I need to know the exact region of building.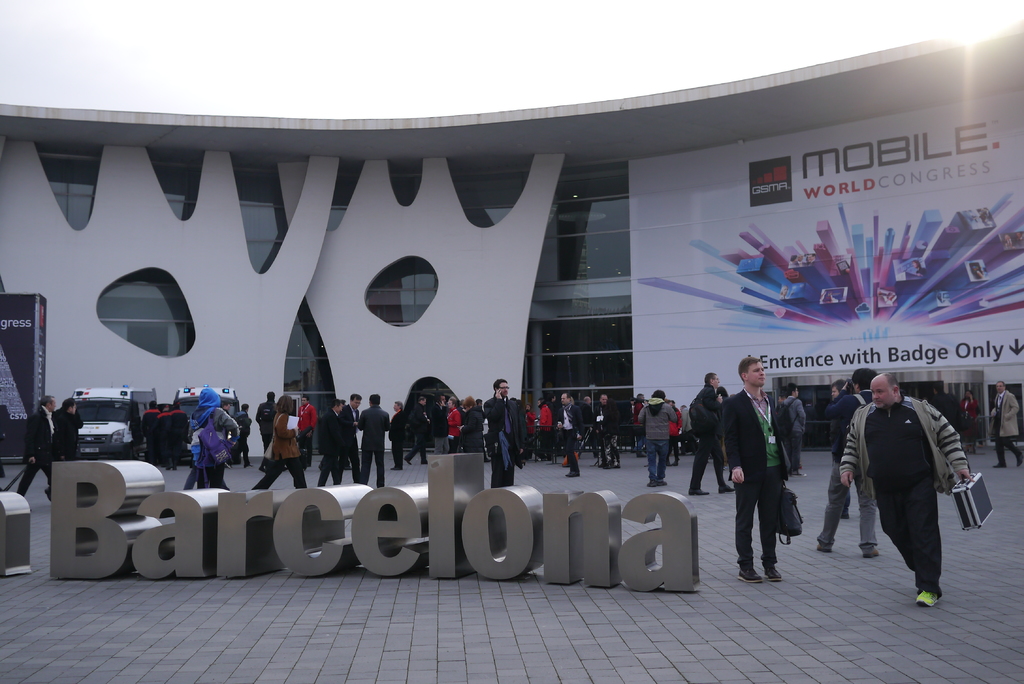
Region: BBox(0, 10, 1023, 468).
